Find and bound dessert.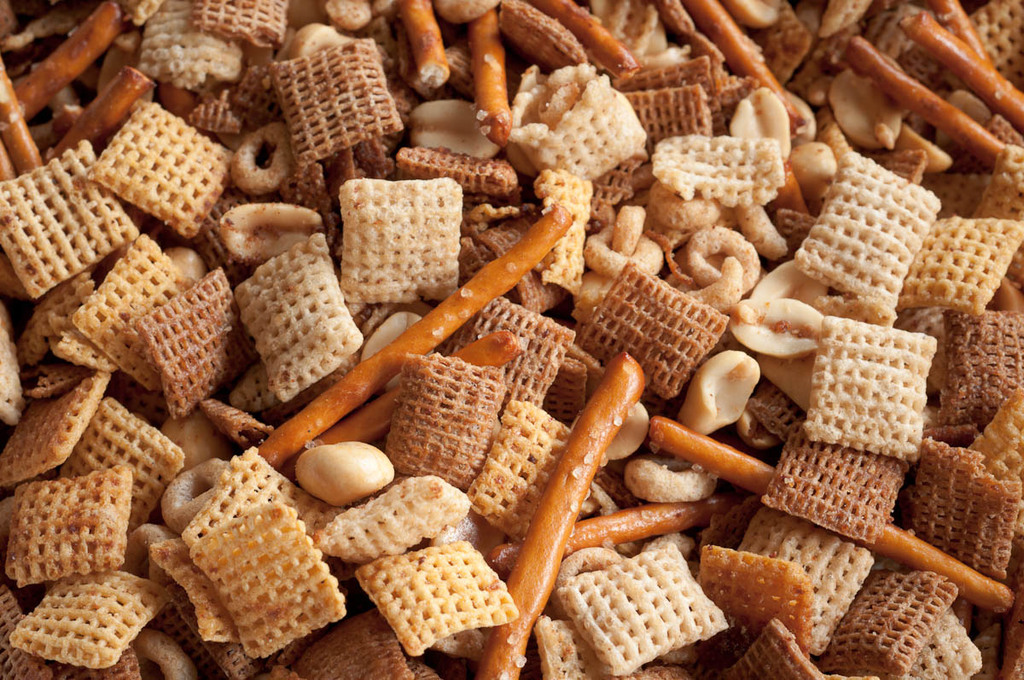
Bound: pyautogui.locateOnScreen(537, 176, 592, 274).
